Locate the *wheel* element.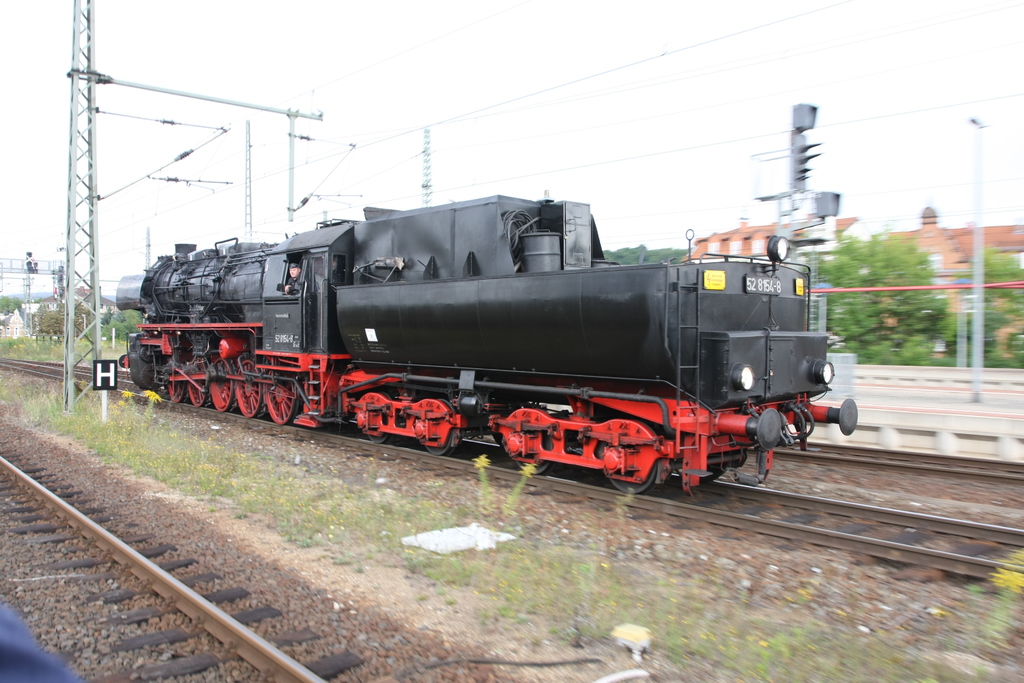
Element bbox: pyautogui.locateOnScreen(602, 452, 657, 491).
